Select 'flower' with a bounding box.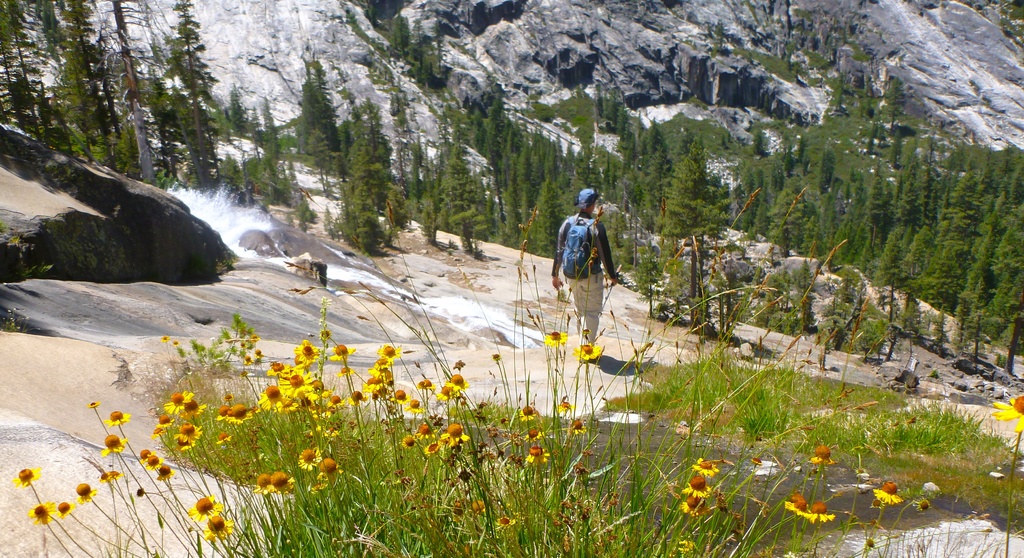
bbox=[545, 326, 566, 347].
